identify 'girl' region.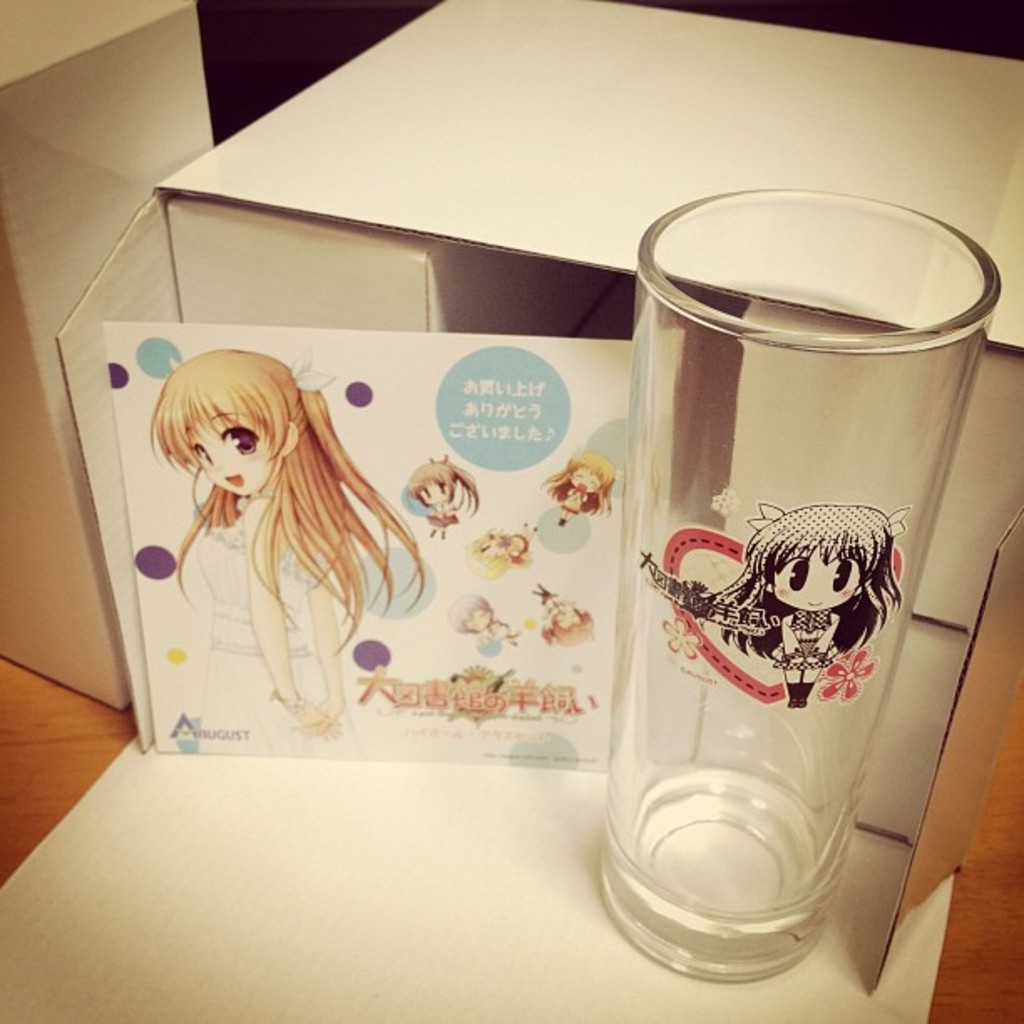
Region: detection(534, 448, 611, 525).
